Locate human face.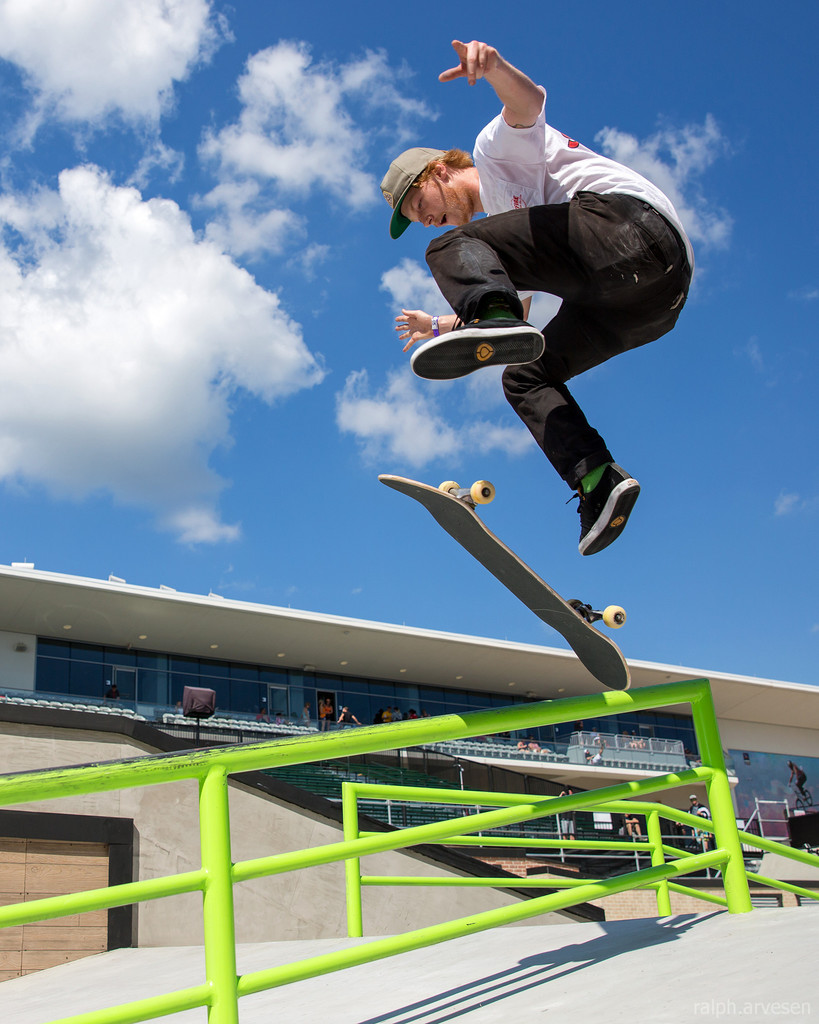
Bounding box: {"left": 688, "top": 798, "right": 695, "bottom": 803}.
